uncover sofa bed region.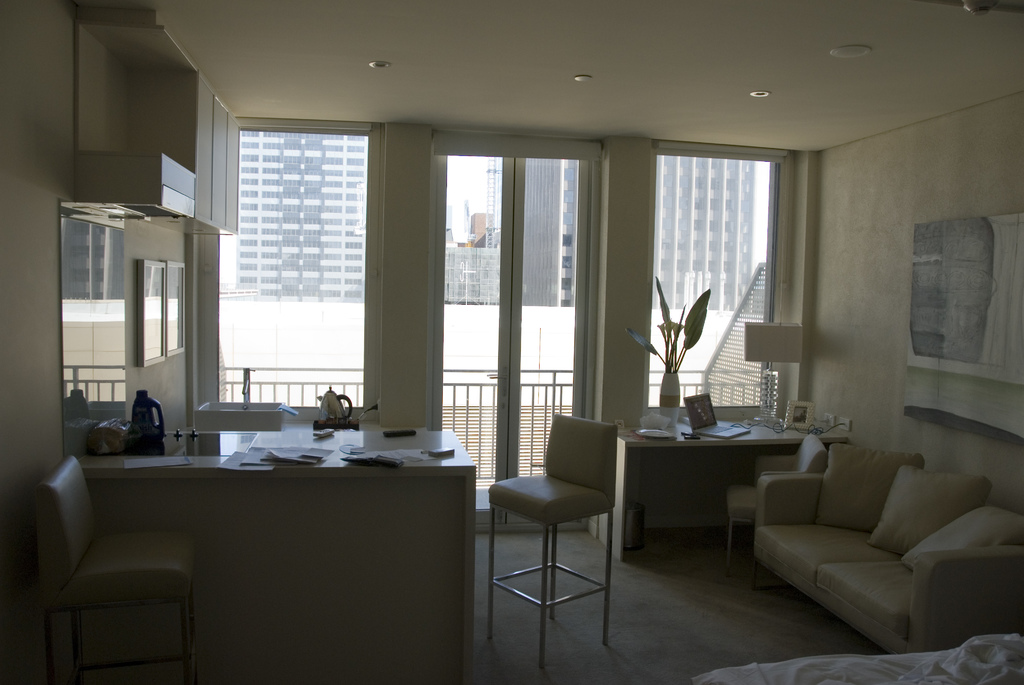
Uncovered: <region>730, 432, 1014, 668</region>.
